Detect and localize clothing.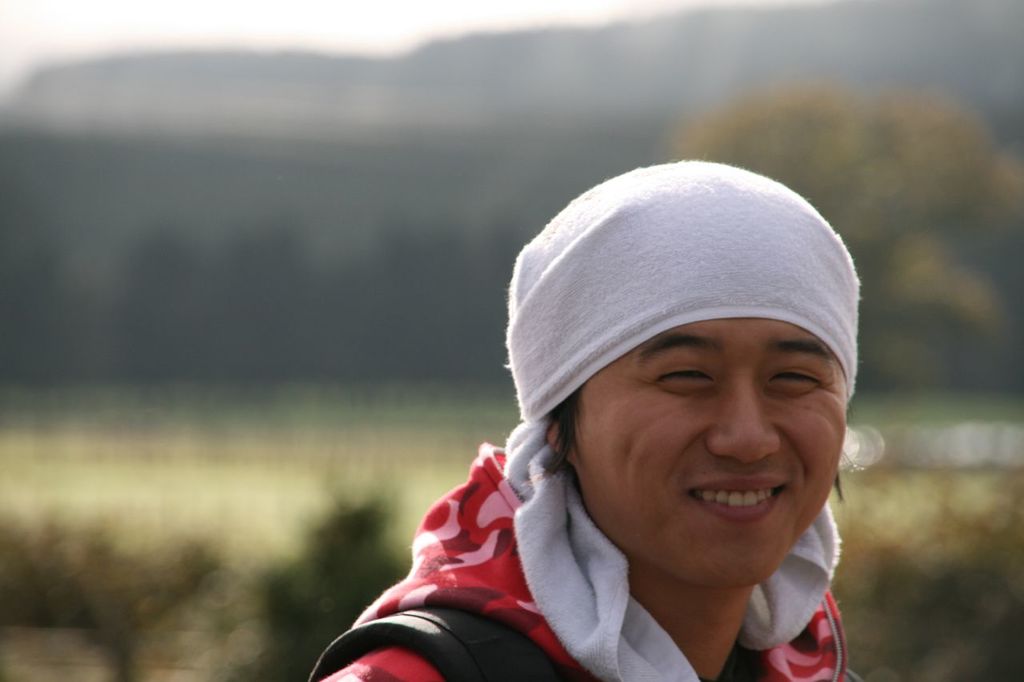
Localized at (x1=318, y1=445, x2=846, y2=681).
